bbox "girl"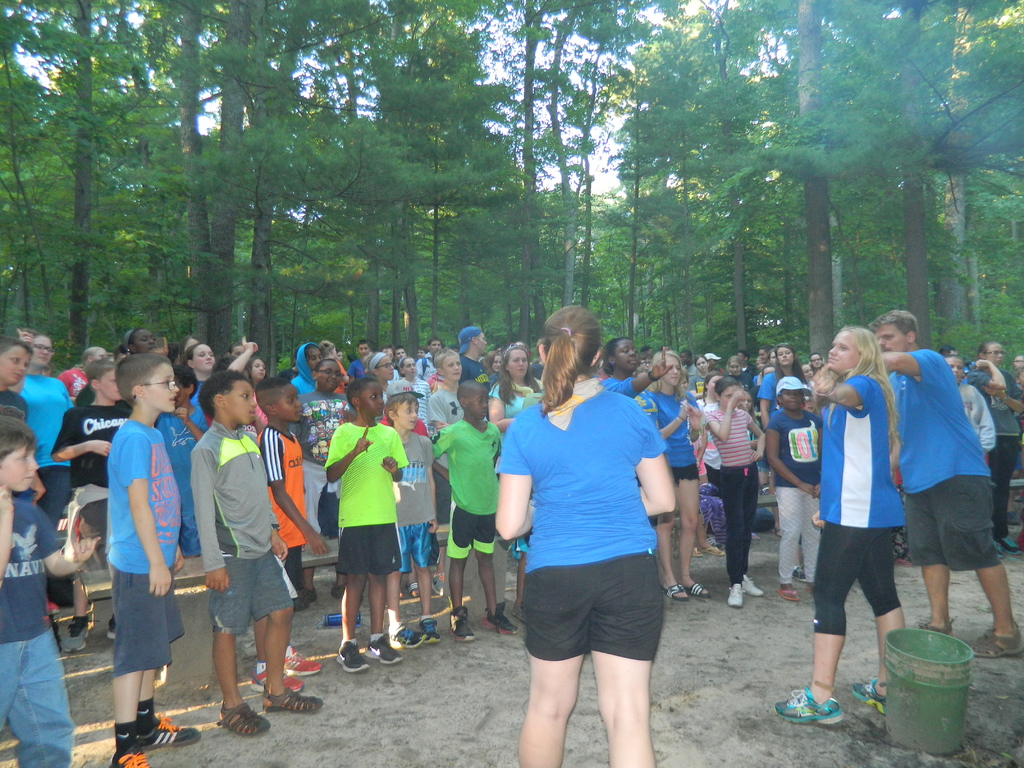
771 324 907 722
